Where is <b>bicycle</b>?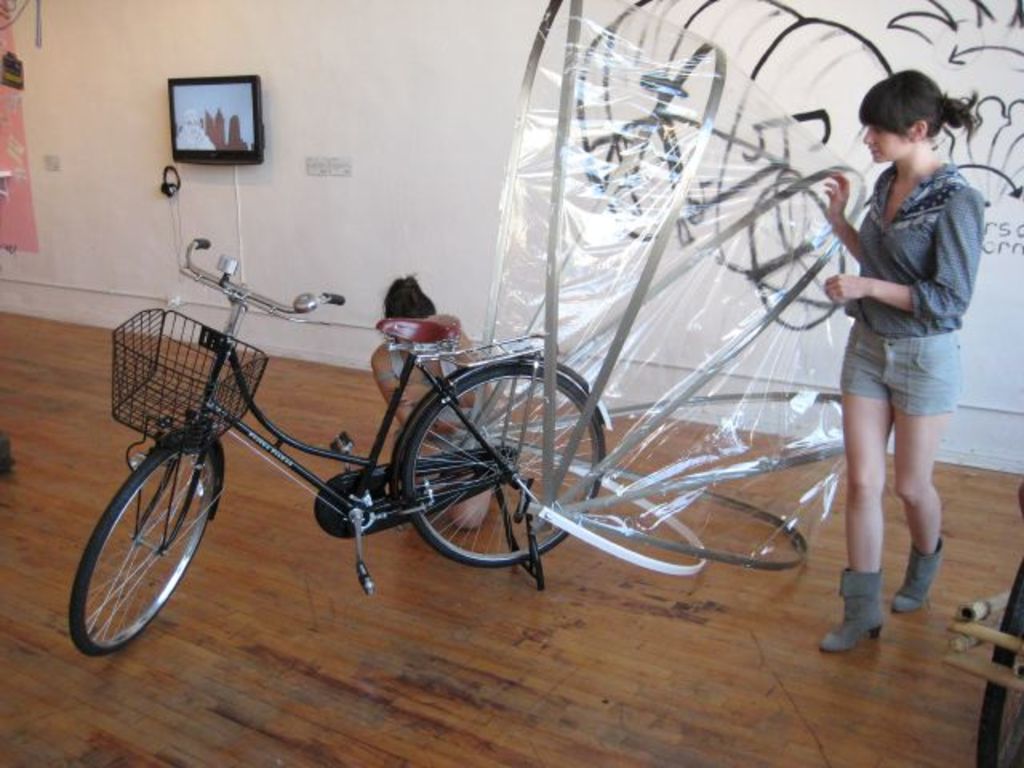
region(69, 235, 616, 594).
